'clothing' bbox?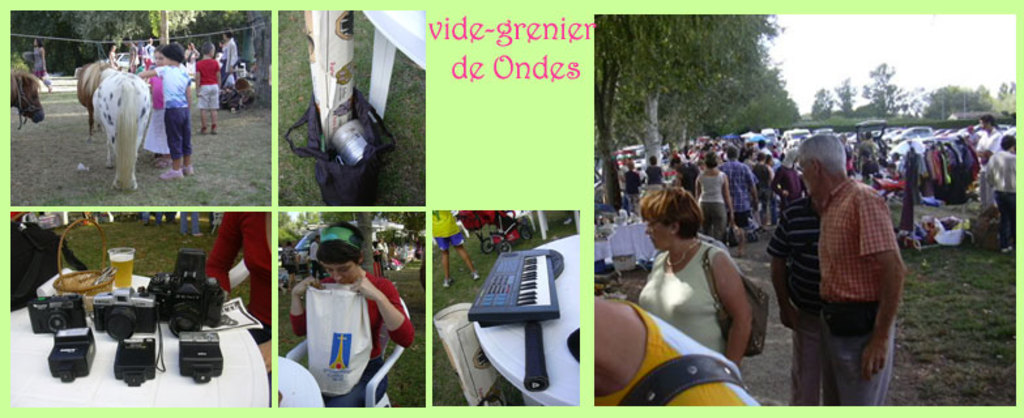
[left=195, top=47, right=223, bottom=133]
